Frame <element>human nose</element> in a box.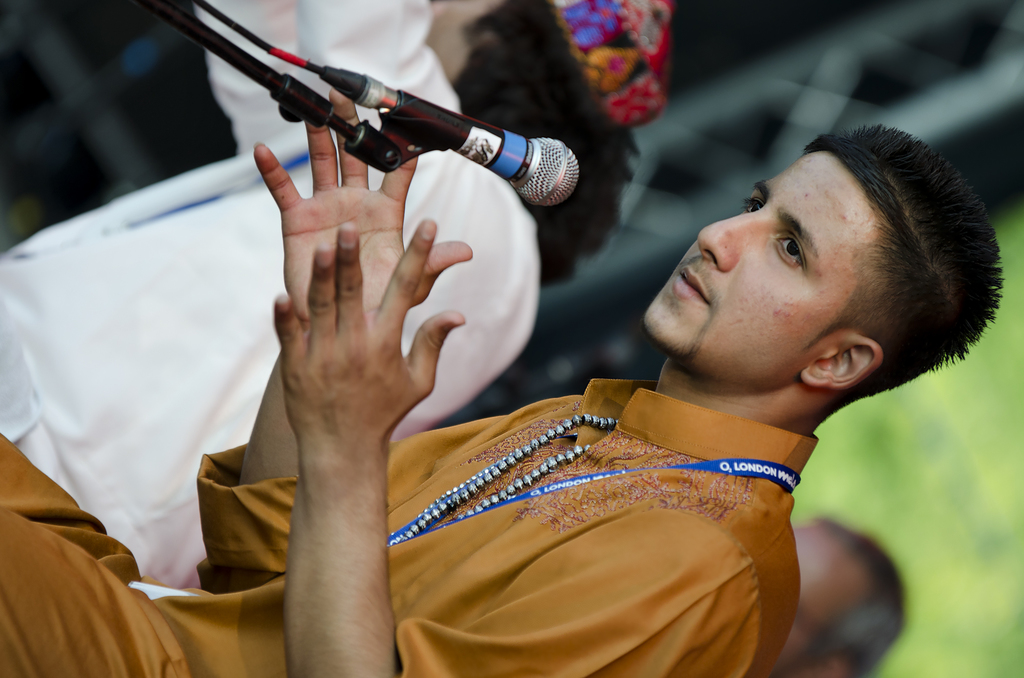
box(698, 203, 764, 266).
